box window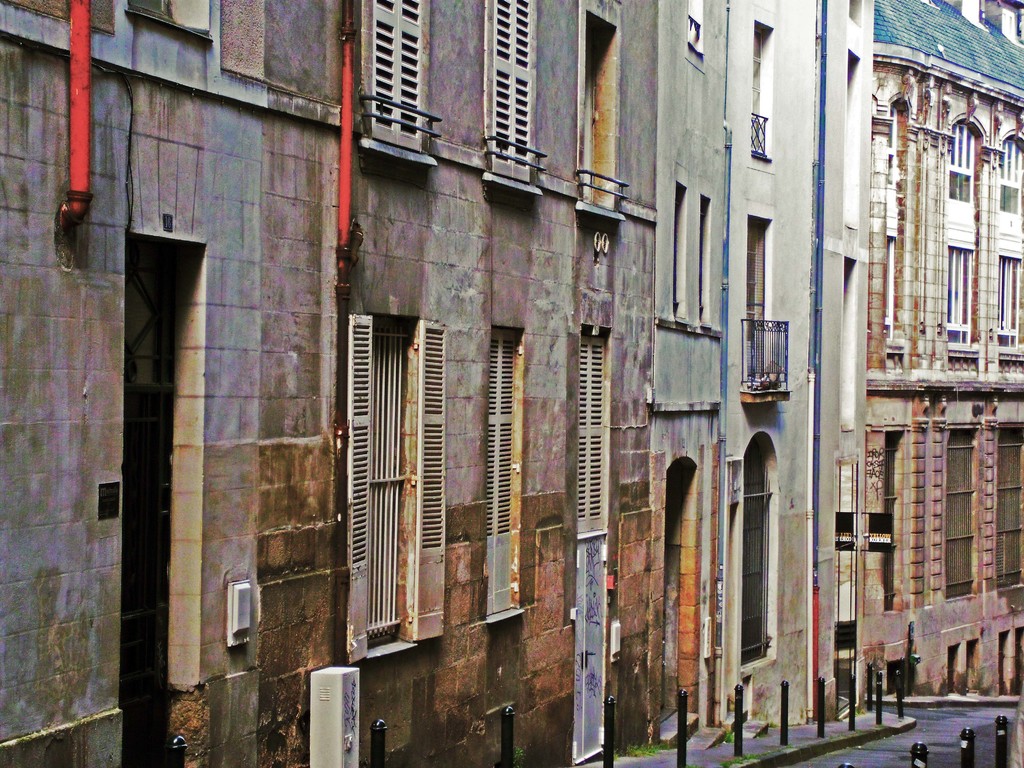
box=[982, 426, 1023, 593]
